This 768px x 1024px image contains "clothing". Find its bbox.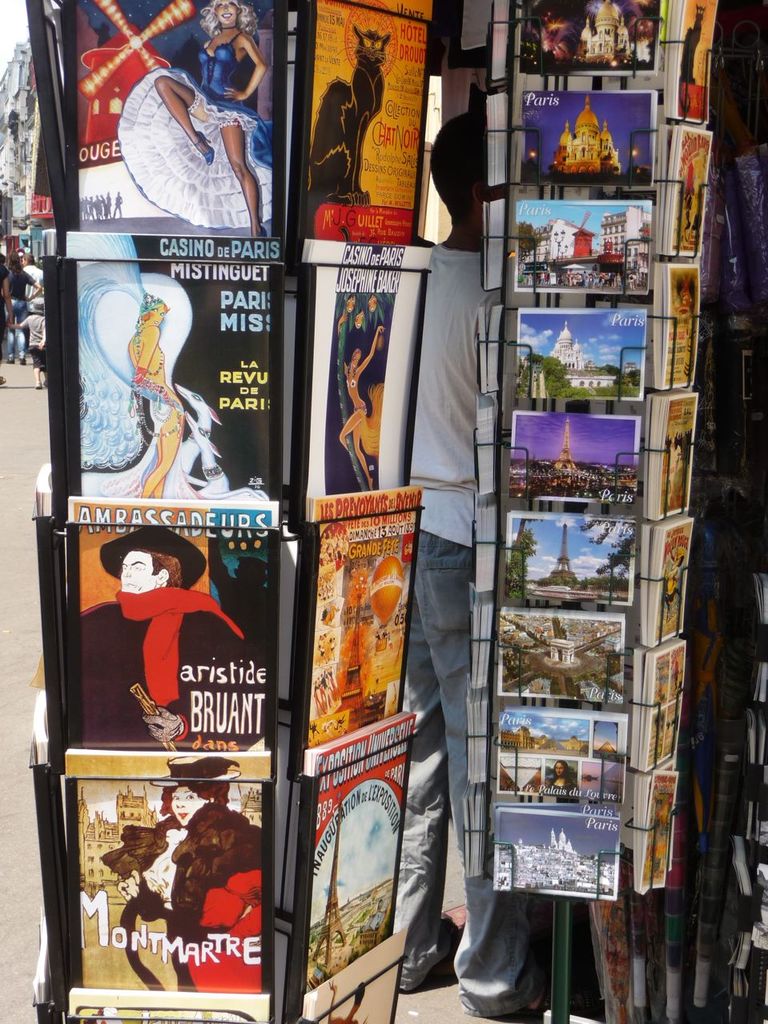
121/805/267/978.
